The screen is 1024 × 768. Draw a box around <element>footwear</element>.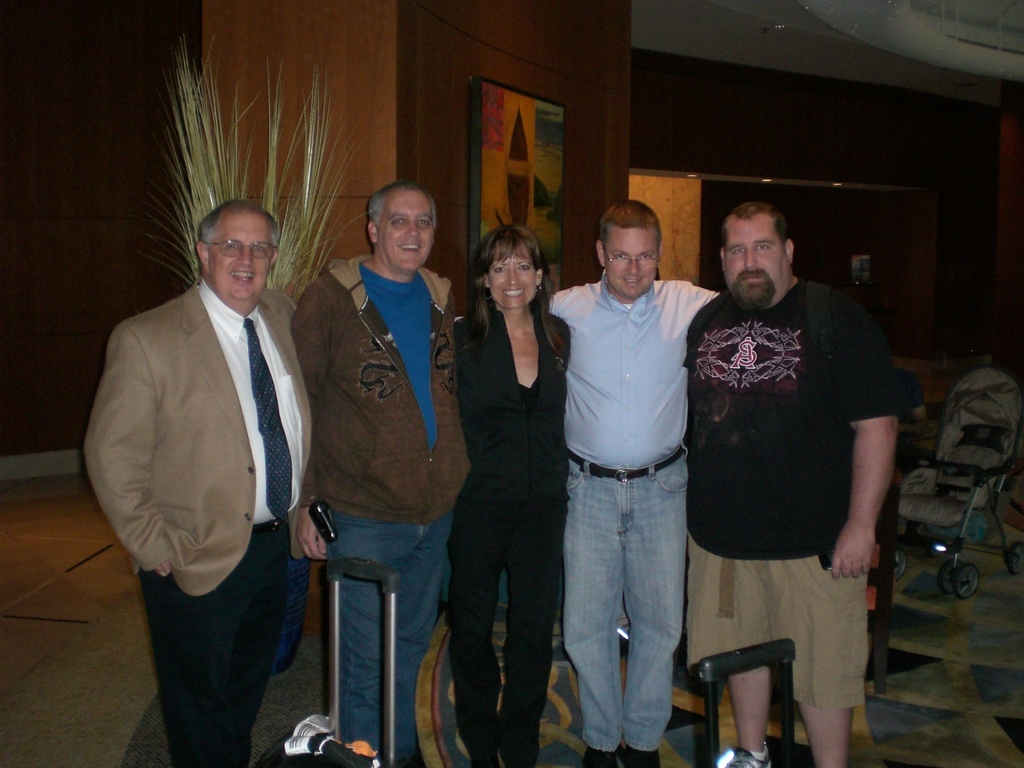
723:744:770:767.
